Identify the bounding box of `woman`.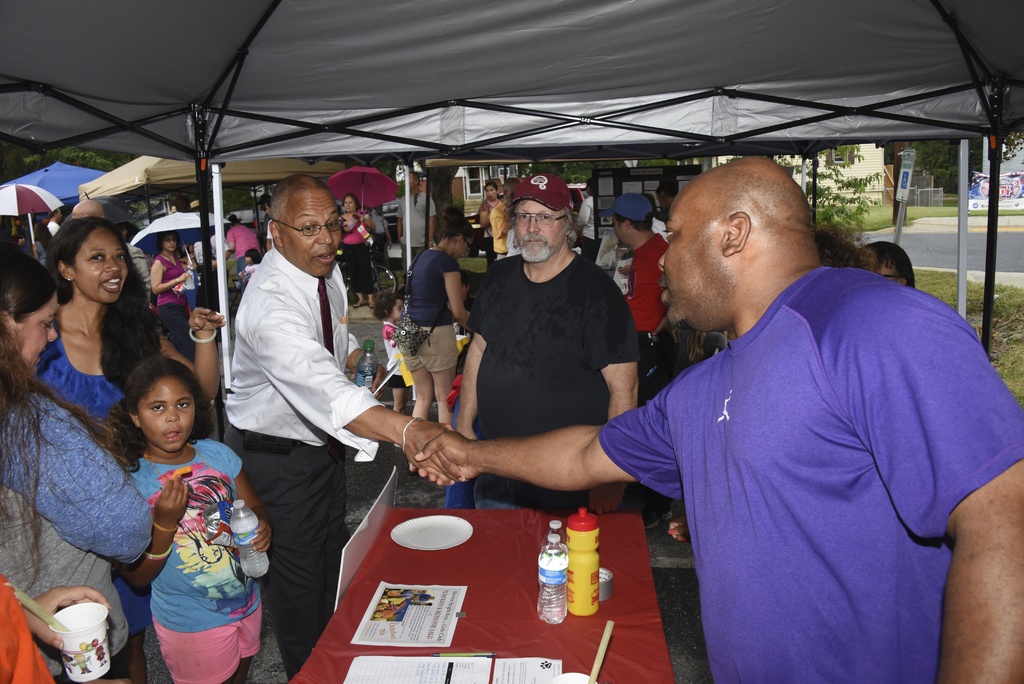
[left=35, top=211, right=225, bottom=683].
